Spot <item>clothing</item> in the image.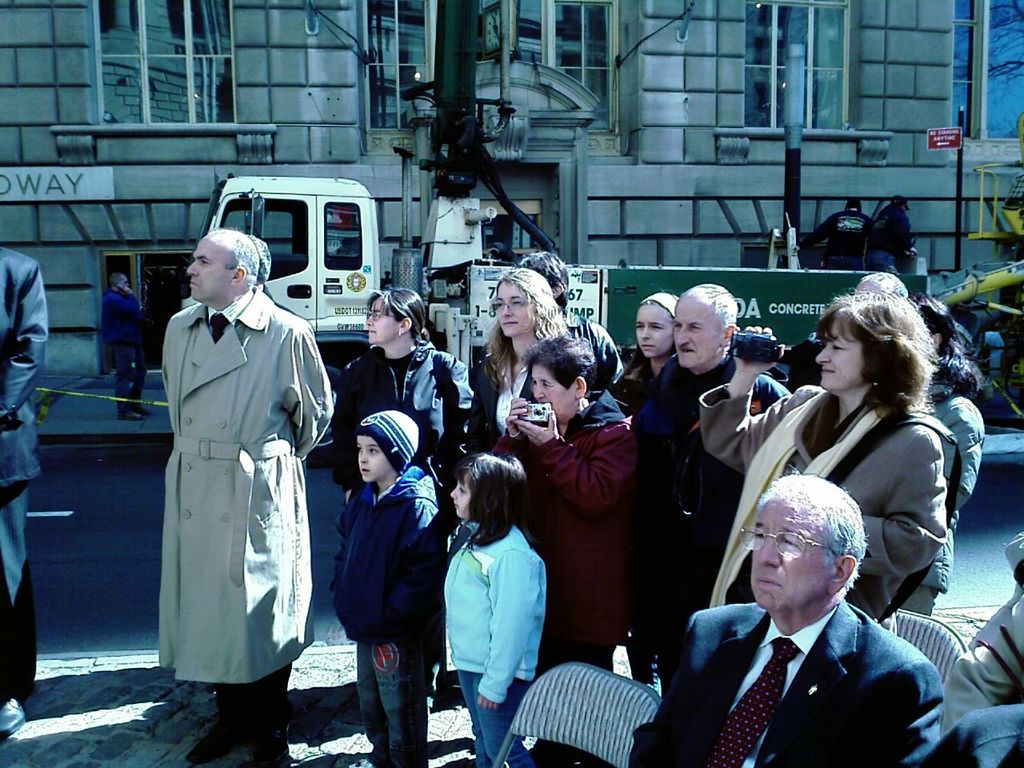
<item>clothing</item> found at region(477, 349, 538, 451).
